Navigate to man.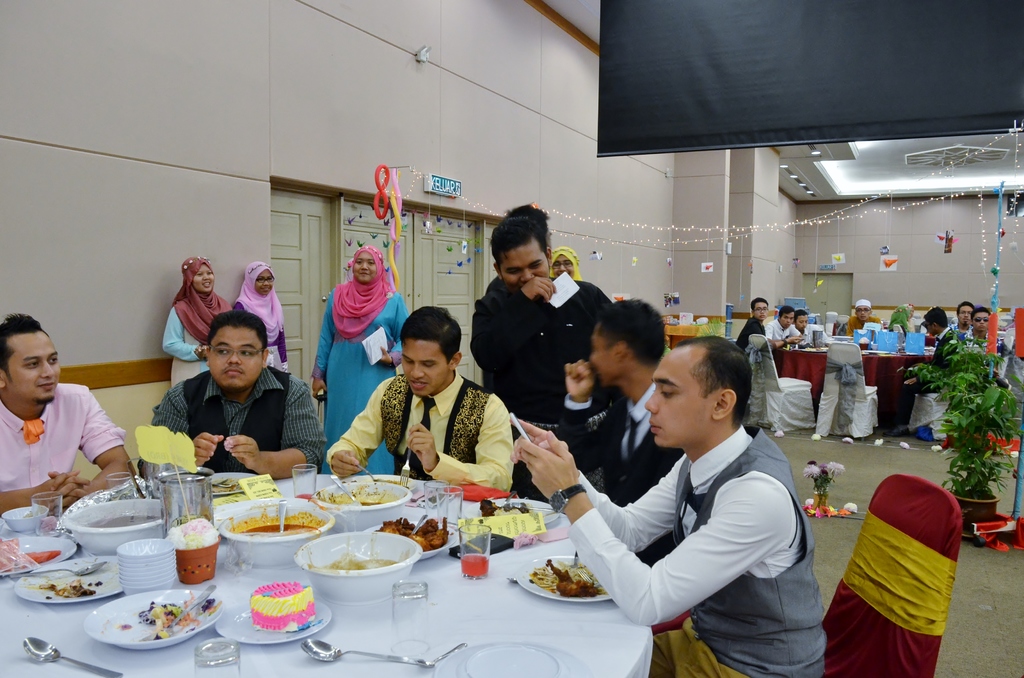
Navigation target: bbox=[848, 300, 881, 342].
